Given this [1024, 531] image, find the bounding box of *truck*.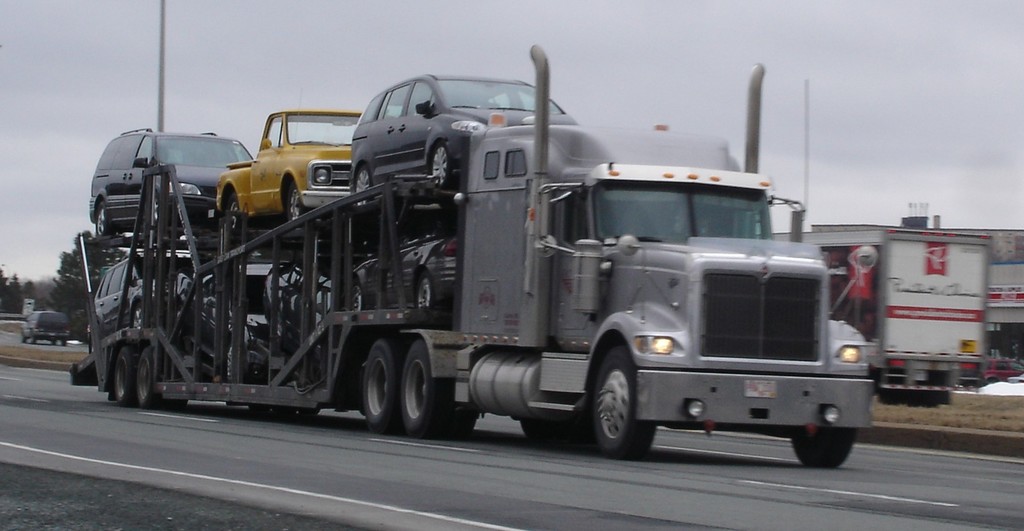
(71,66,873,468).
